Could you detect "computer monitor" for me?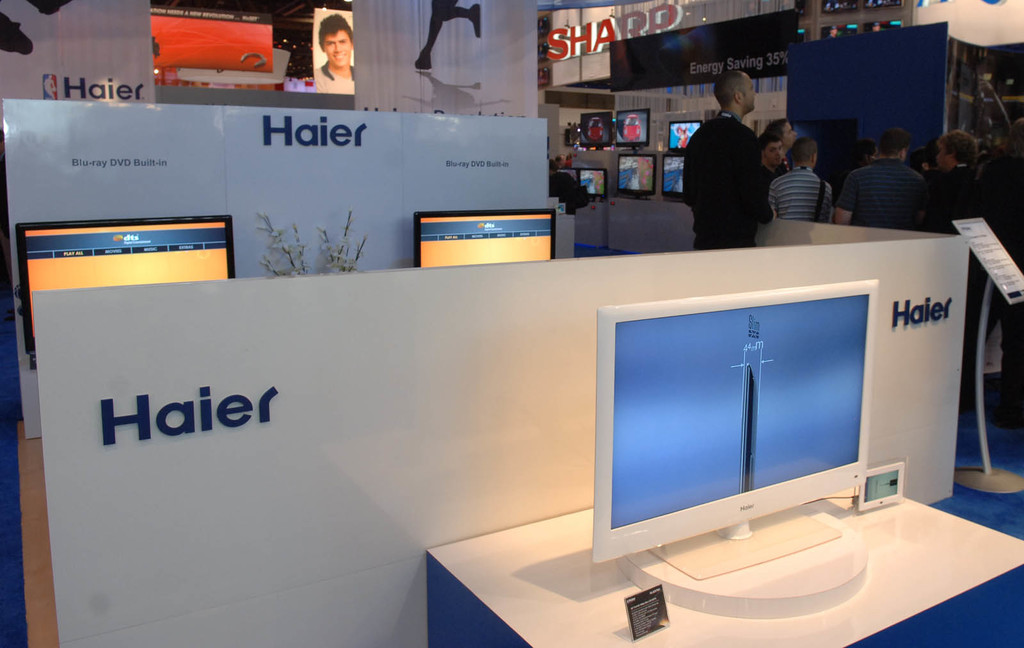
Detection result: <region>662, 150, 687, 196</region>.
